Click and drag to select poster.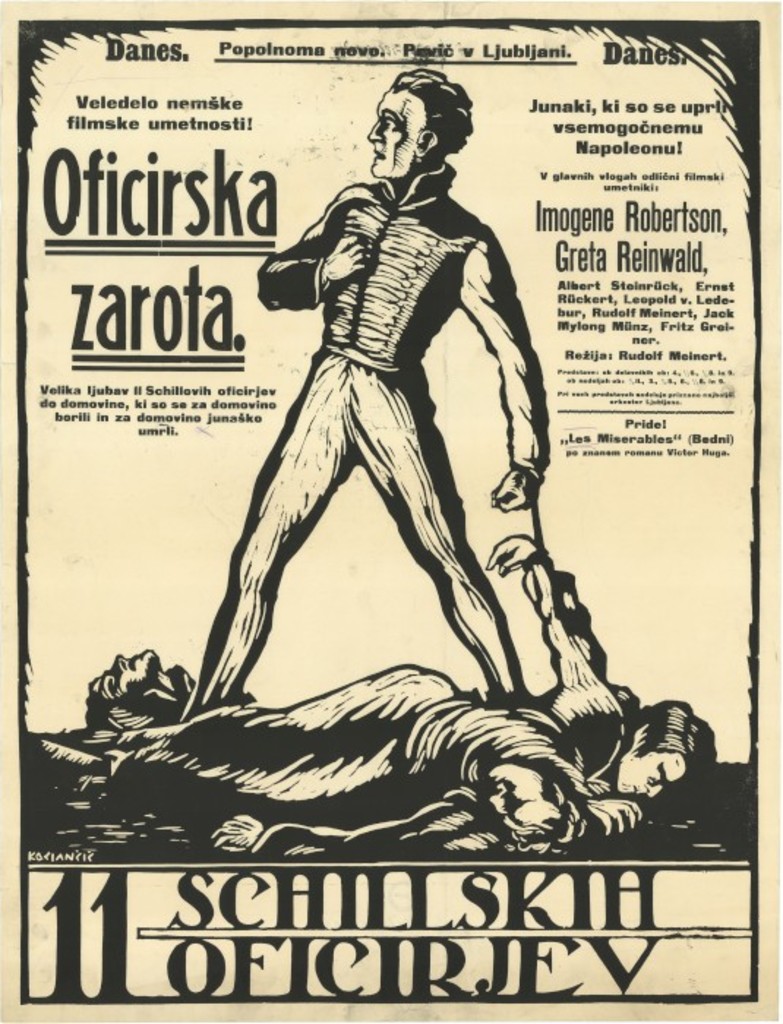
Selection: {"left": 0, "top": 0, "right": 782, "bottom": 1023}.
